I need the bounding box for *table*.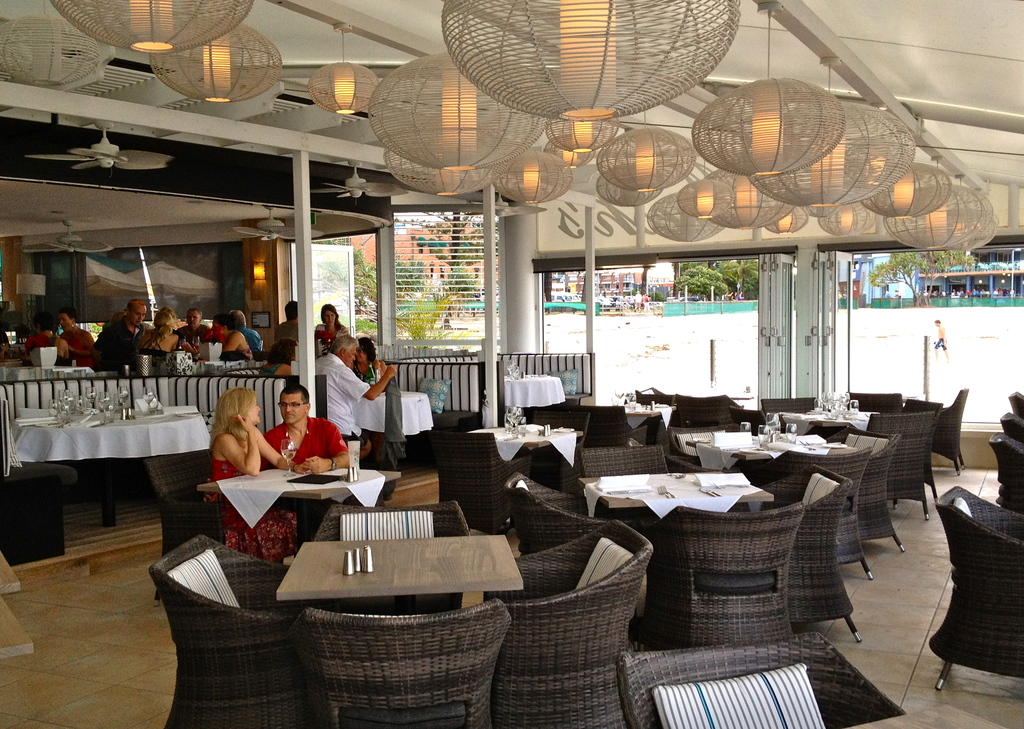
Here it is: crop(194, 463, 403, 537).
